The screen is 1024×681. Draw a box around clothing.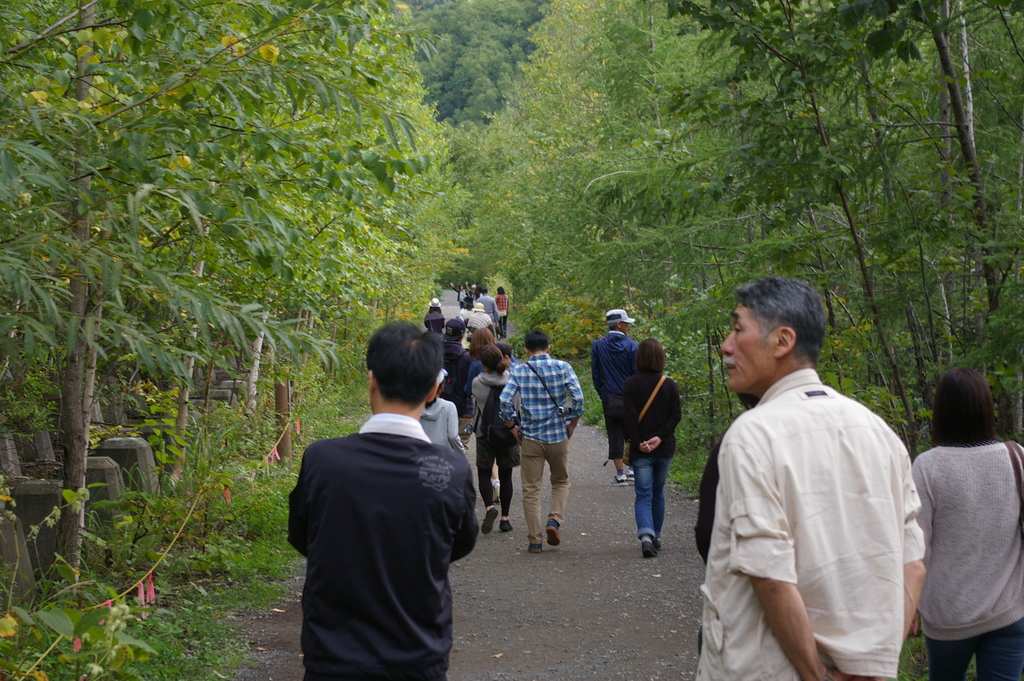
{"x1": 480, "y1": 294, "x2": 495, "y2": 318}.
